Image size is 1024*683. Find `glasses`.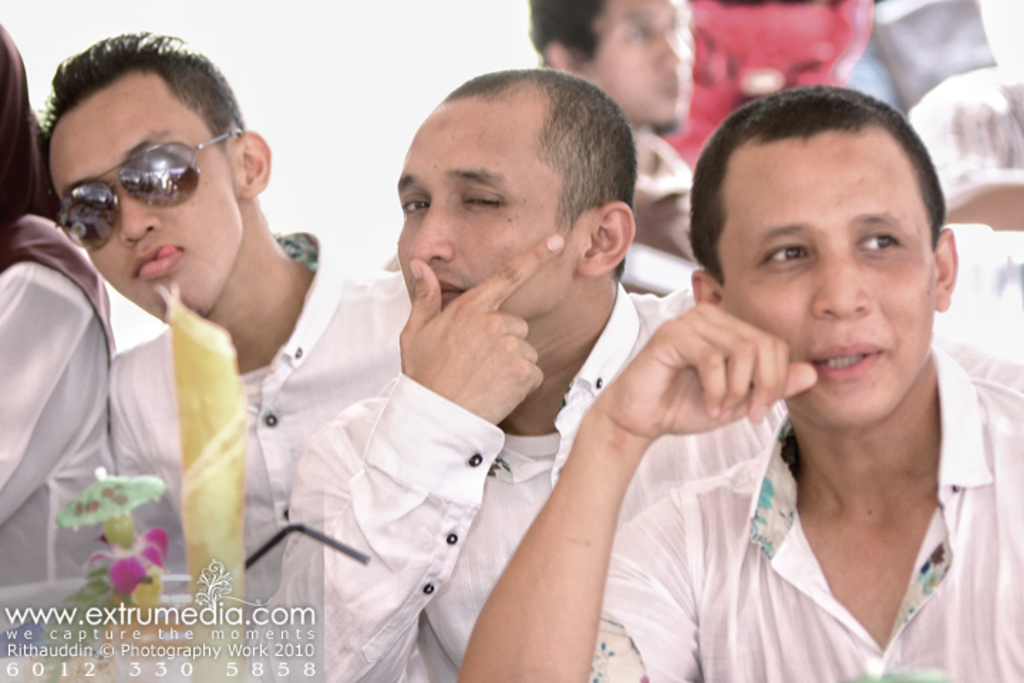
36 110 259 268.
